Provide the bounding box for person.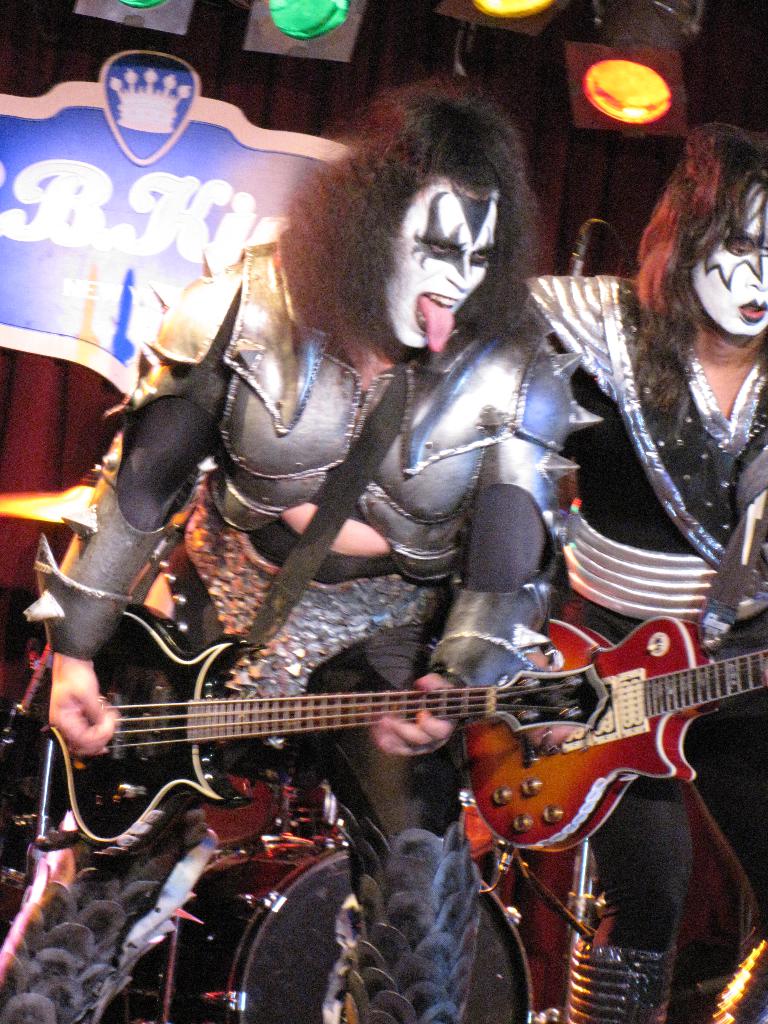
crop(0, 76, 606, 1023).
